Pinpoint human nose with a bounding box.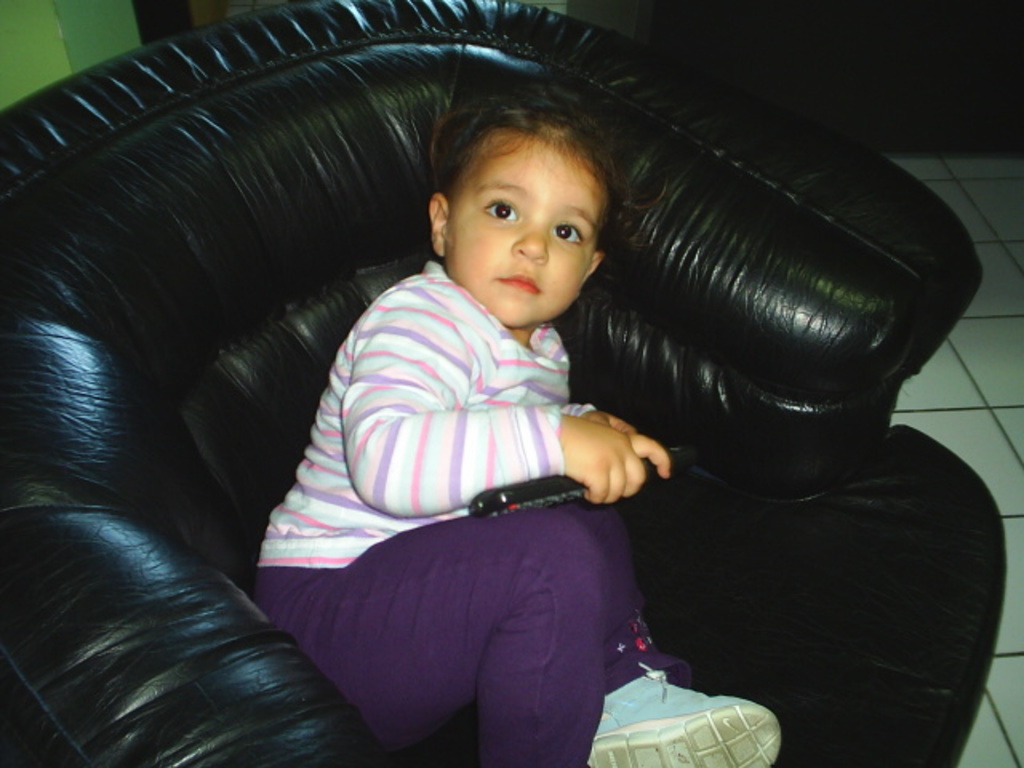
514,219,547,264.
